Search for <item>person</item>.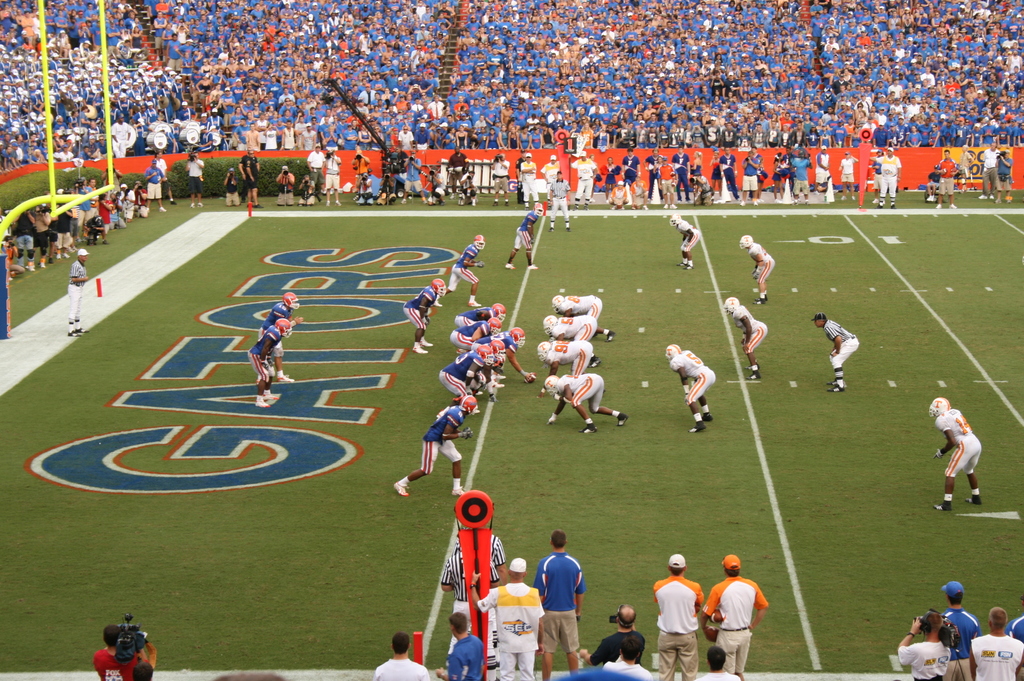
Found at select_region(934, 577, 985, 680).
